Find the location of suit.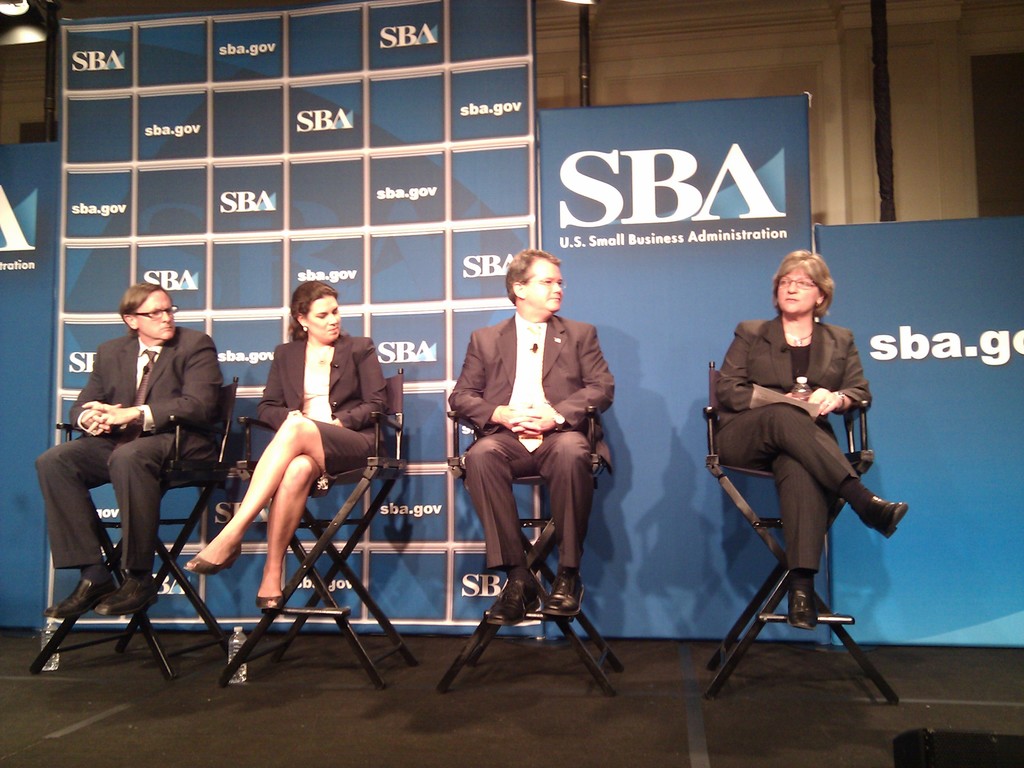
Location: Rect(713, 316, 870, 568).
